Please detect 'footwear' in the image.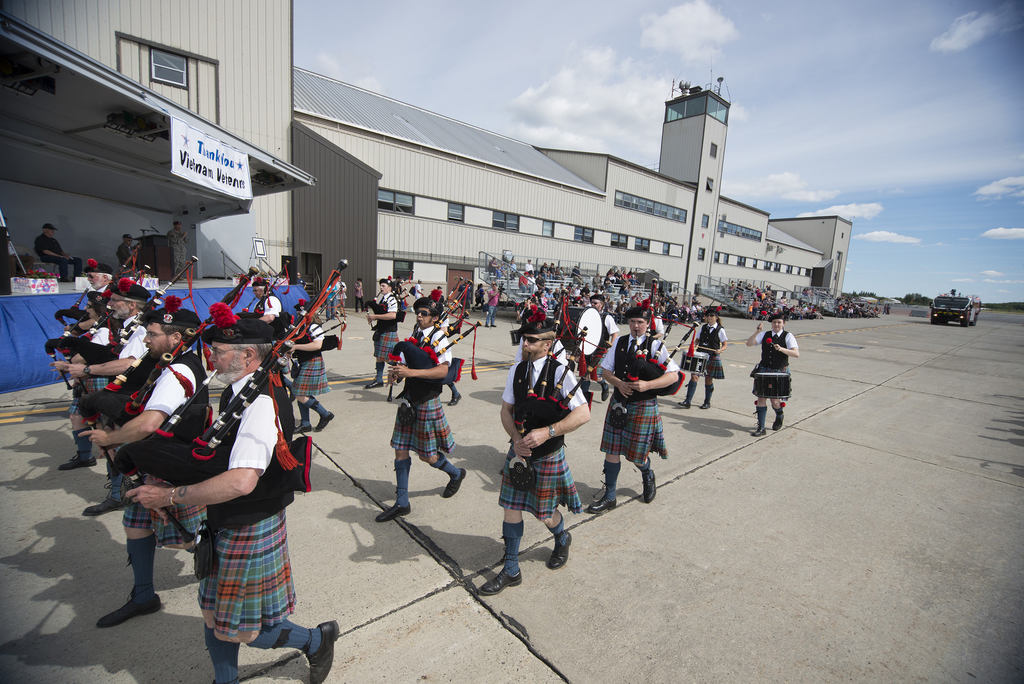
(left=542, top=534, right=572, bottom=574).
